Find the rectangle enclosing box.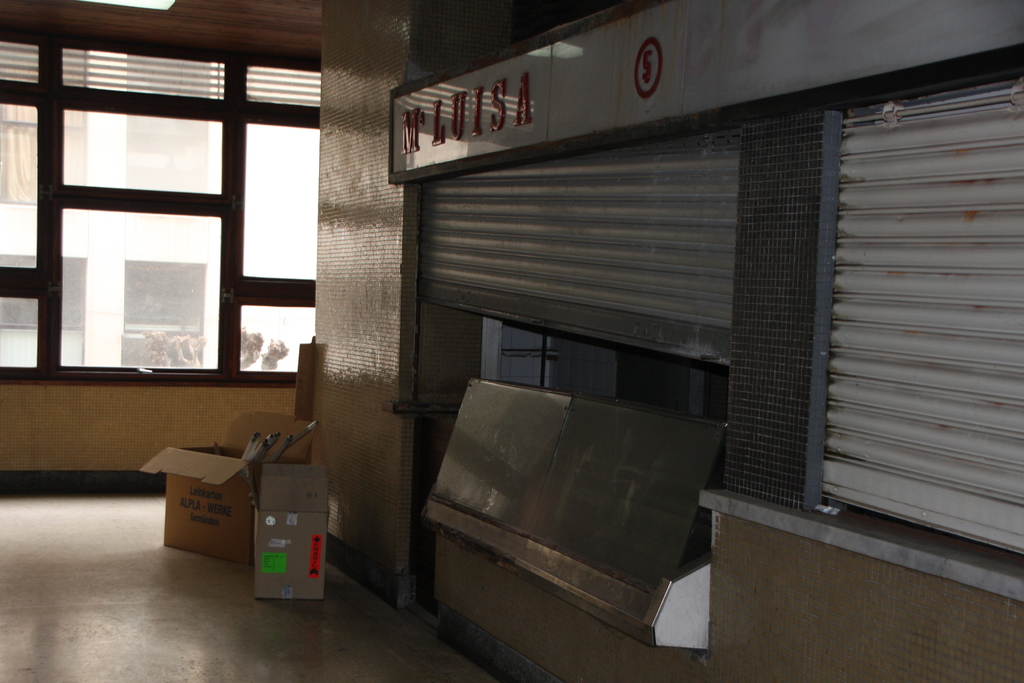
locate(156, 420, 271, 577).
